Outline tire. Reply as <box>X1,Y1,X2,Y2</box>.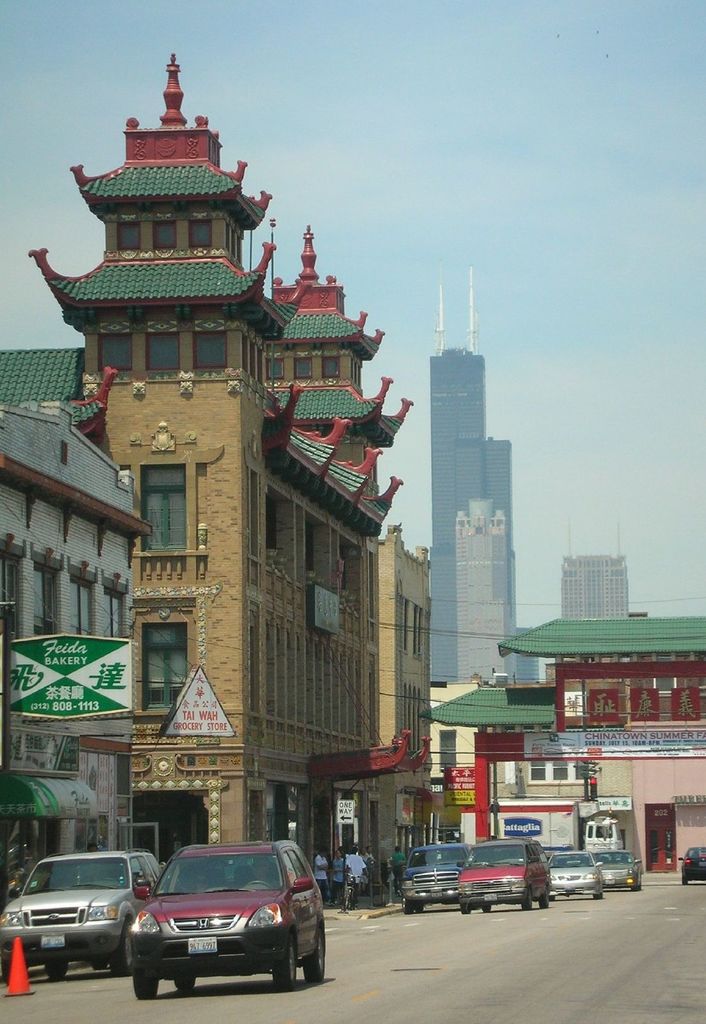
<box>134,964,158,999</box>.
